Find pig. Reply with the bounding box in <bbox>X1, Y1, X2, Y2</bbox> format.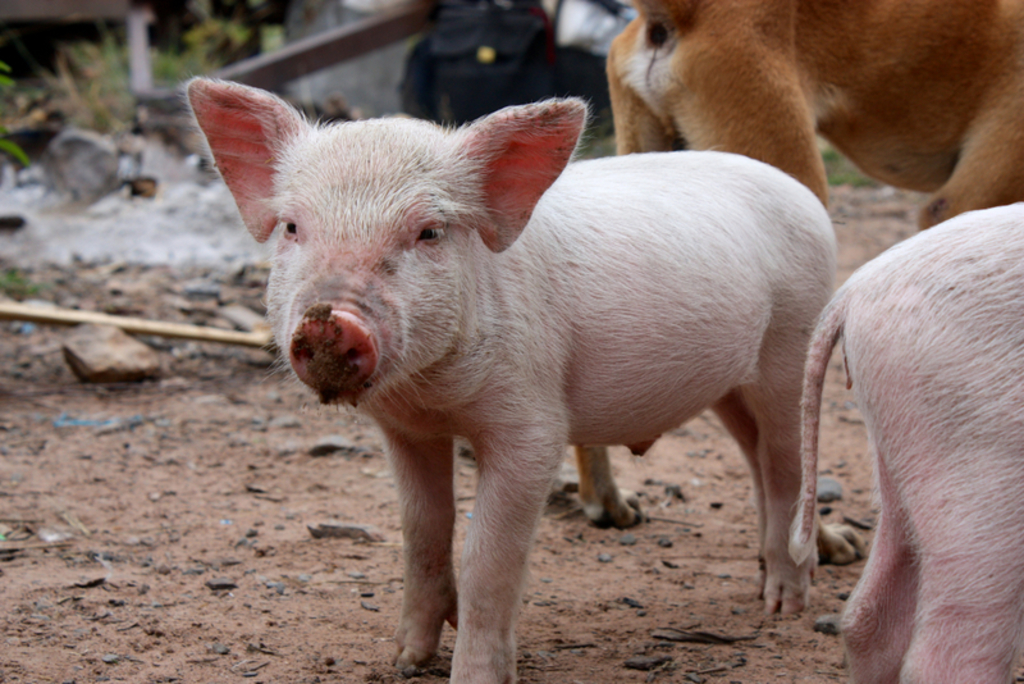
<bbox>785, 199, 1023, 683</bbox>.
